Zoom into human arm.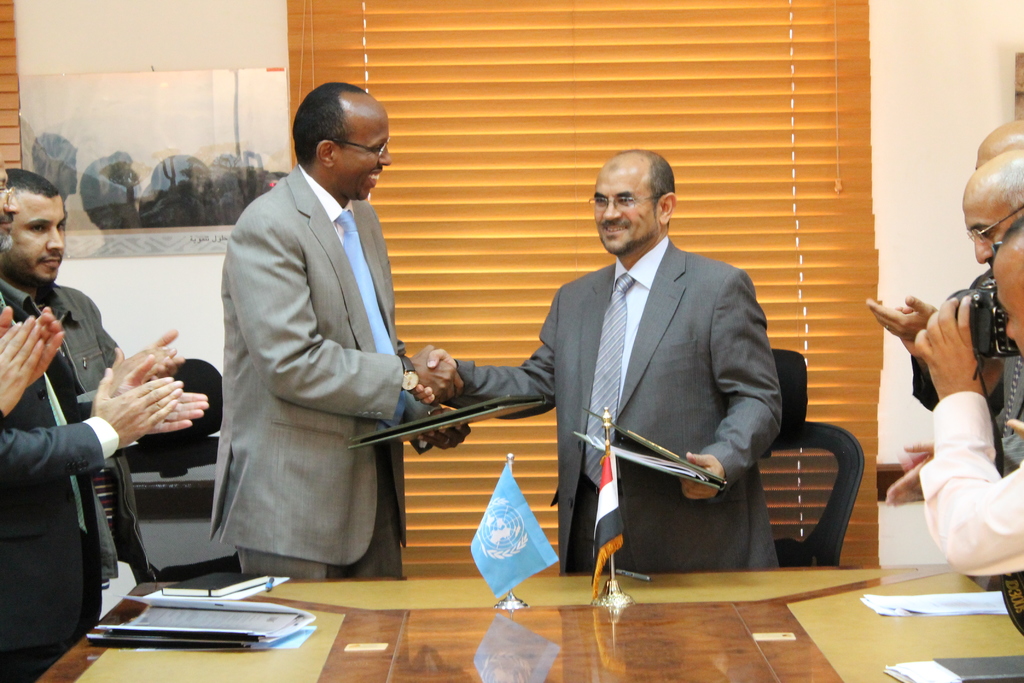
Zoom target: pyautogui.locateOnScreen(61, 353, 212, 450).
